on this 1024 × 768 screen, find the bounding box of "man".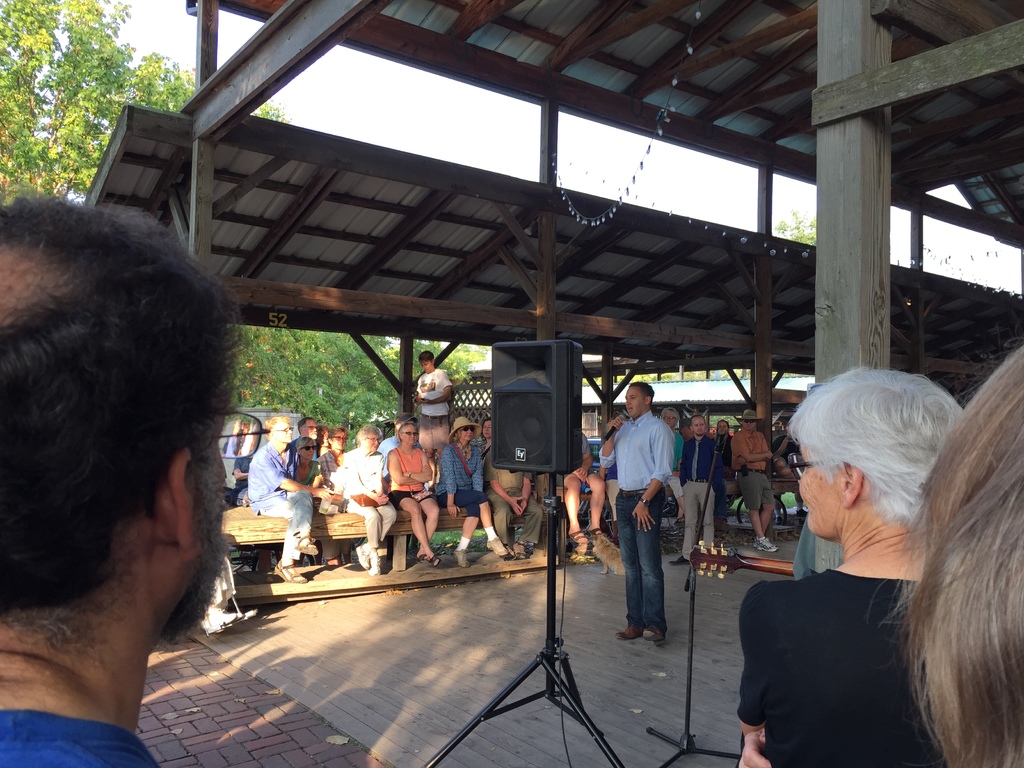
Bounding box: 413/353/452/456.
